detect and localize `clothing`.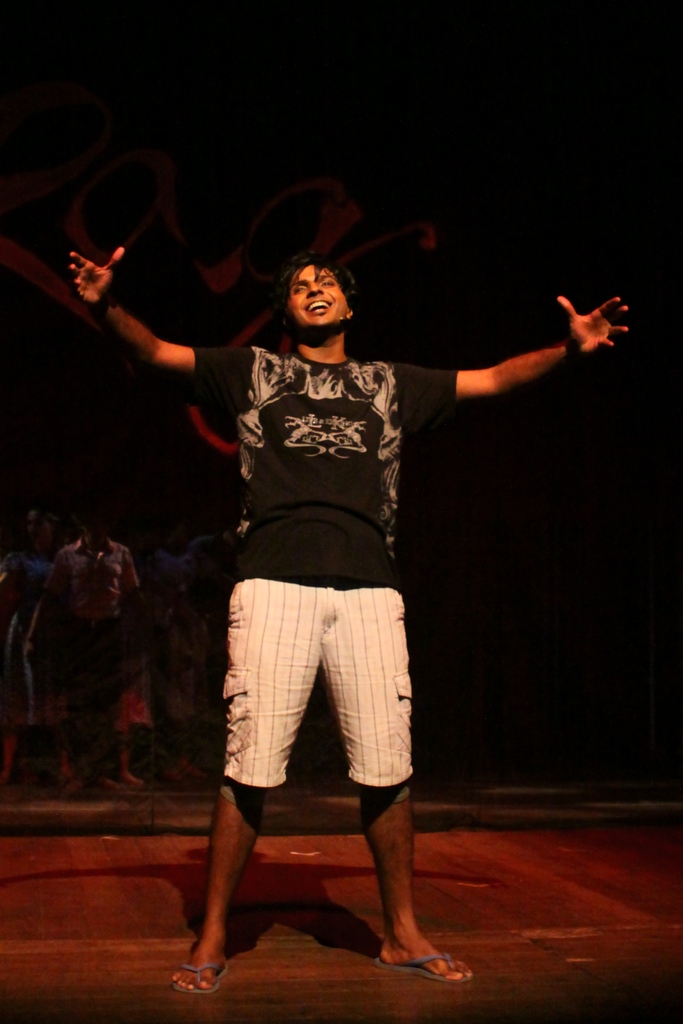
Localized at pyautogui.locateOnScreen(3, 540, 62, 728).
